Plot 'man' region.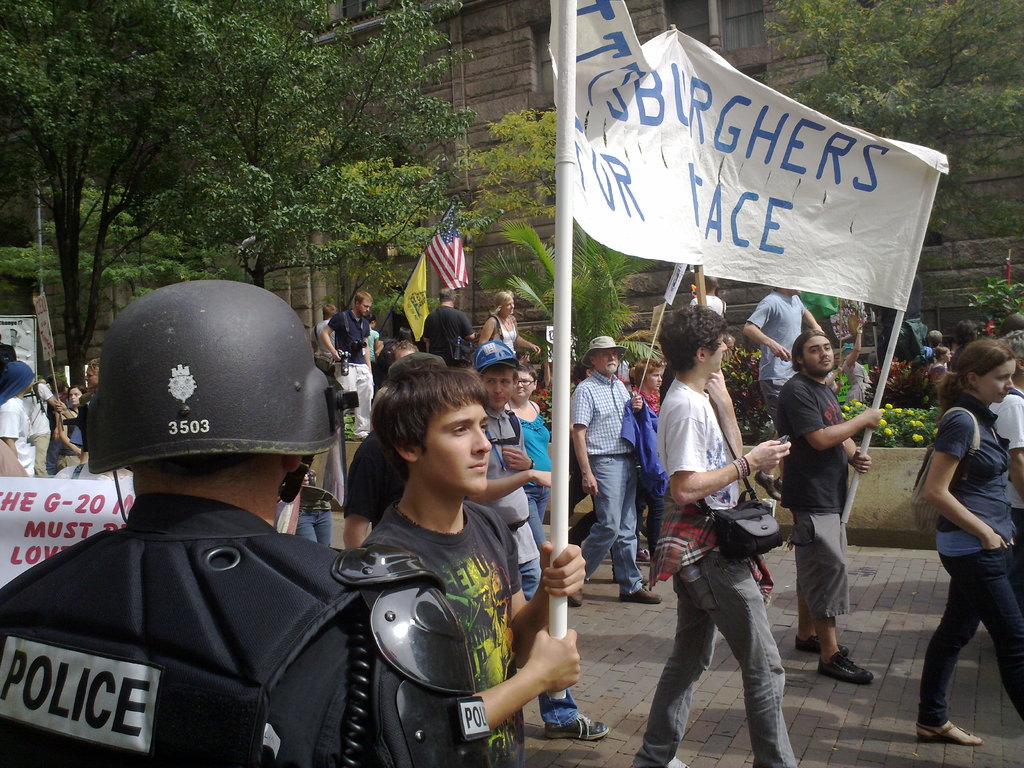
Plotted at [321,291,385,435].
